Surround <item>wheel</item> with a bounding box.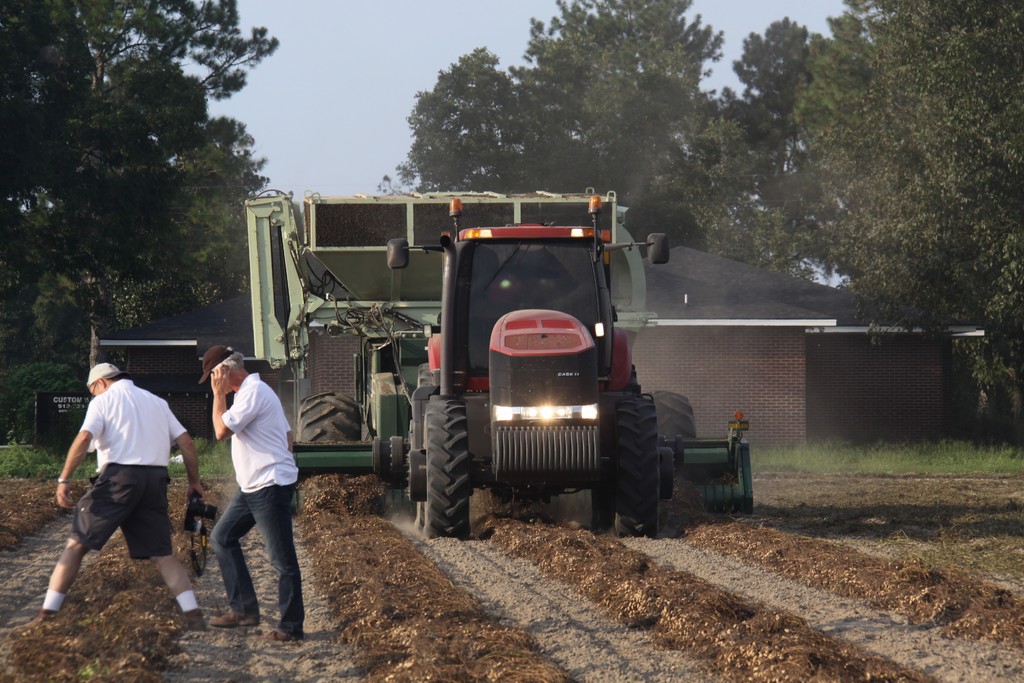
box(414, 393, 485, 537).
